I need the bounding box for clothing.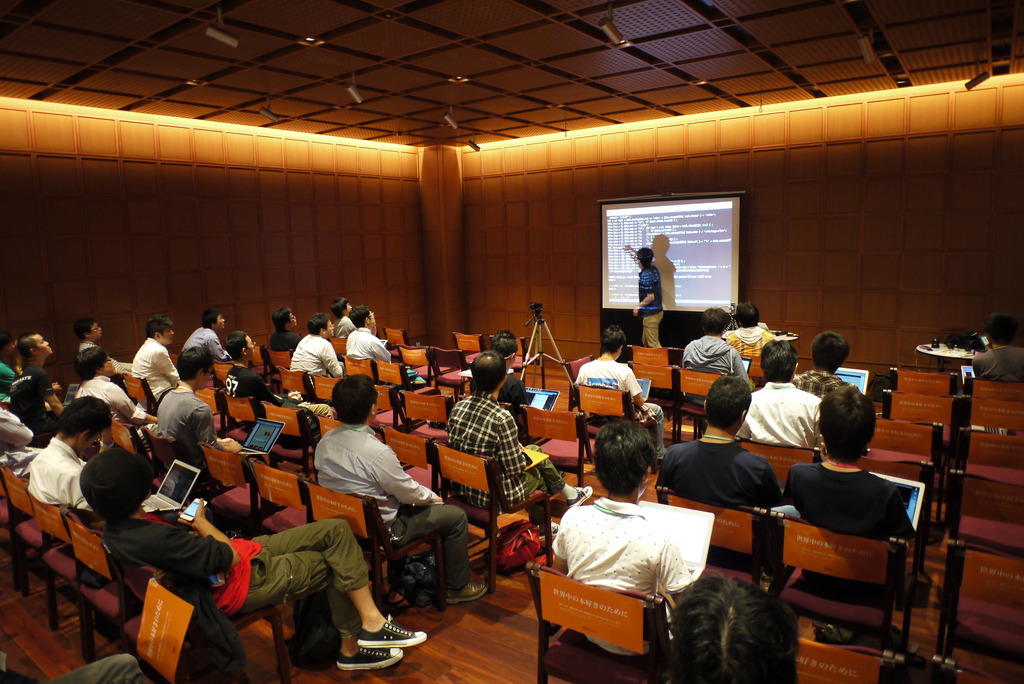
Here it is: (28, 431, 100, 522).
